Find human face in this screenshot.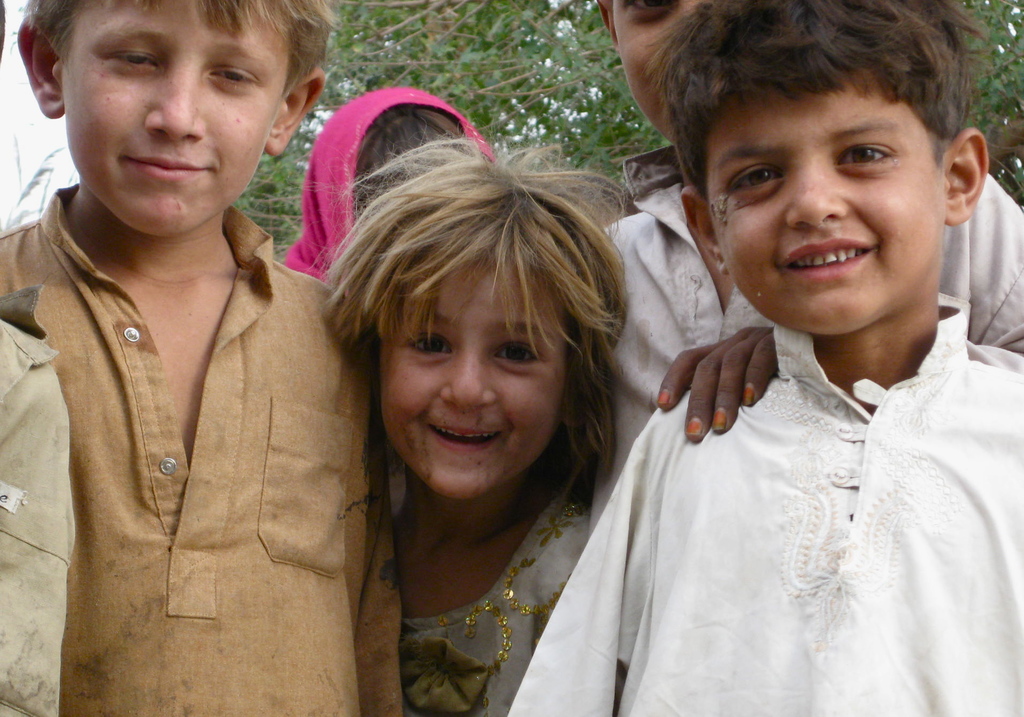
The bounding box for human face is detection(705, 68, 947, 338).
